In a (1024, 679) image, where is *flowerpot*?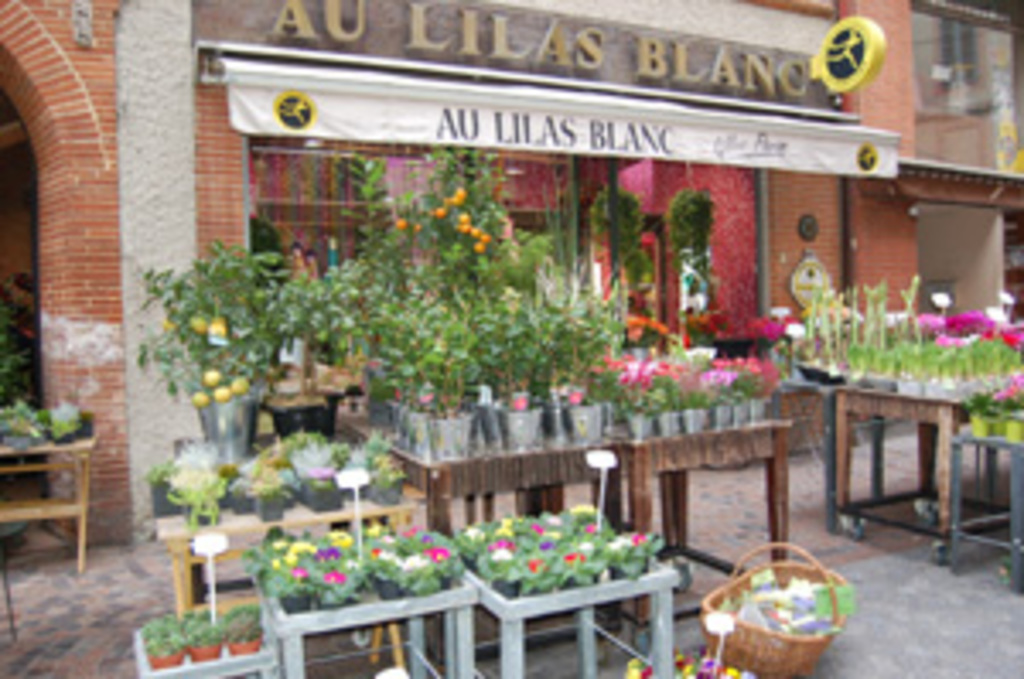
[365, 478, 403, 505].
